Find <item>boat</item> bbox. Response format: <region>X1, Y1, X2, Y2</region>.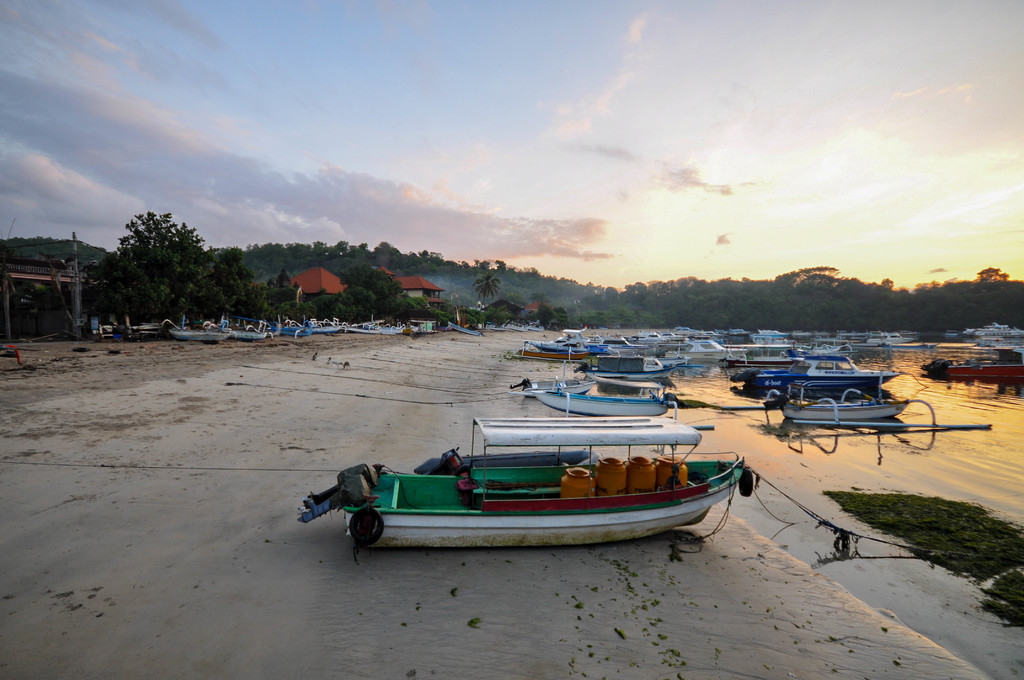
<region>668, 336, 744, 362</region>.
